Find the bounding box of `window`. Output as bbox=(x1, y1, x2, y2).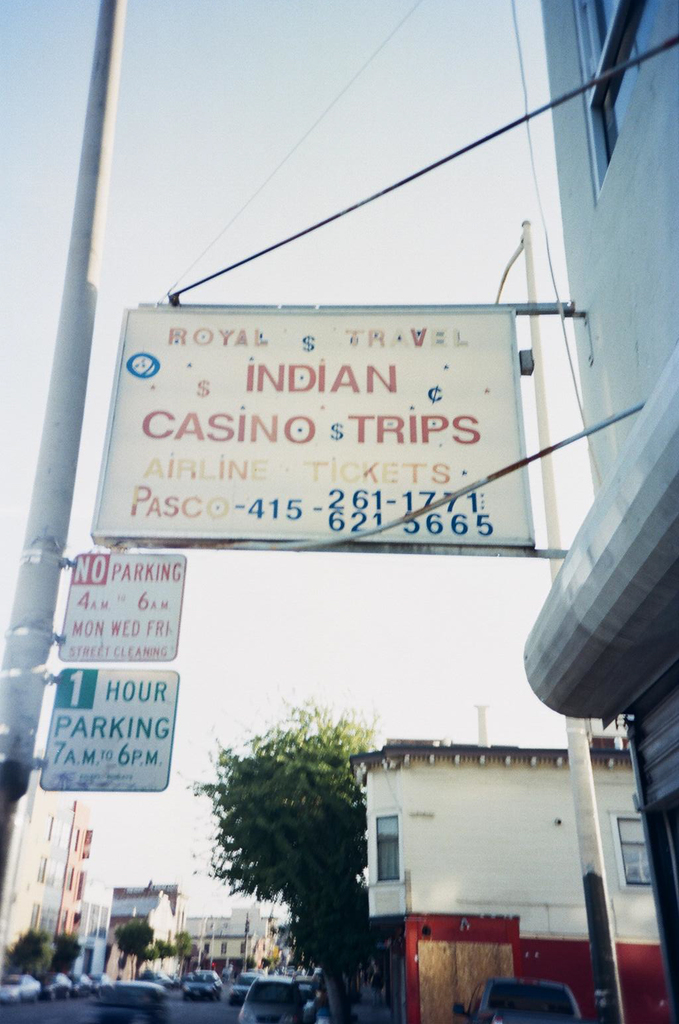
bbox=(377, 806, 402, 878).
